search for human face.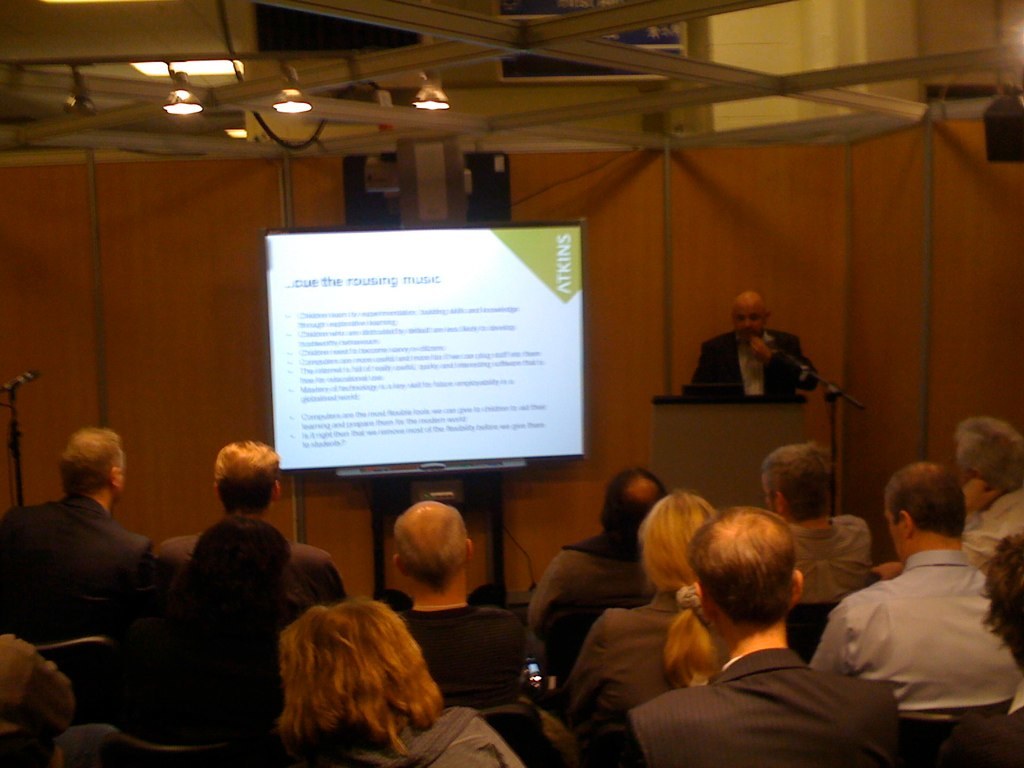
Found at left=735, top=304, right=763, bottom=338.
